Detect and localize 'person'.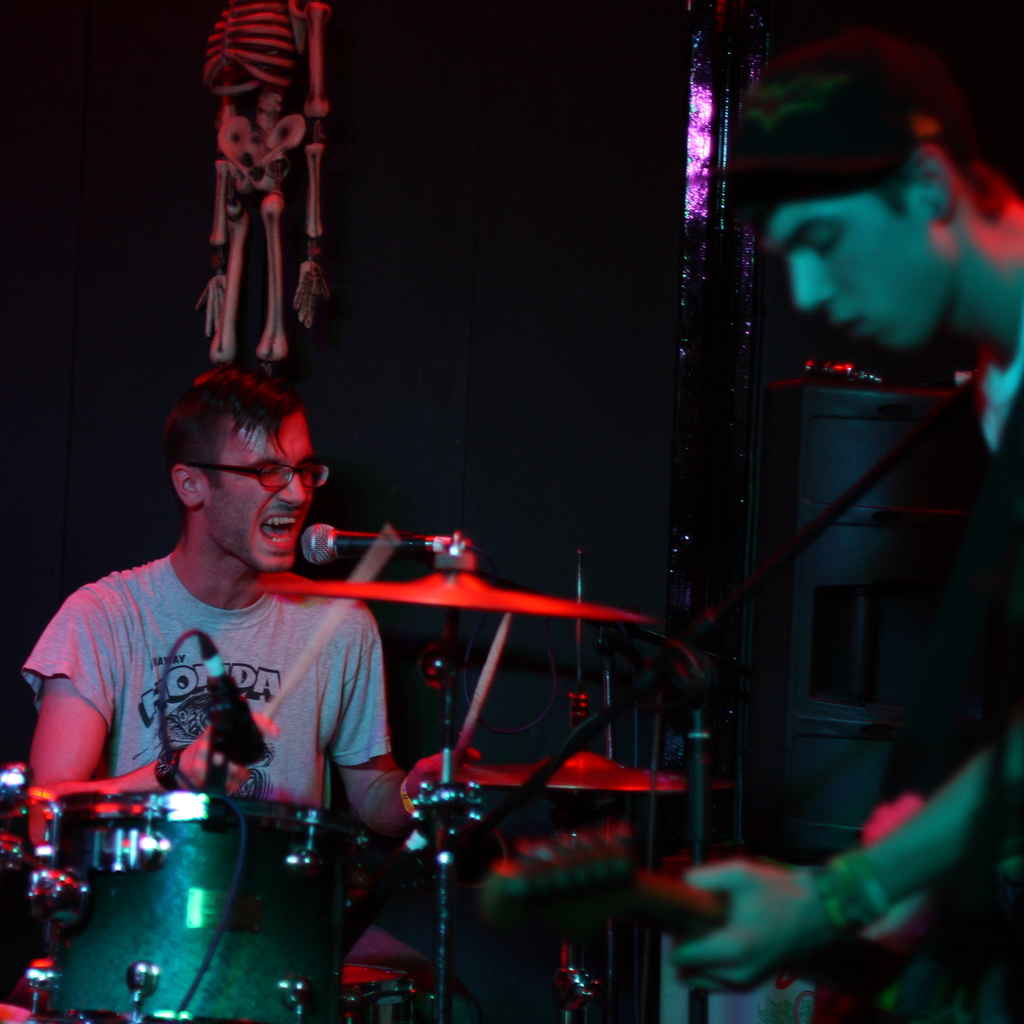
Localized at Rect(51, 329, 424, 896).
